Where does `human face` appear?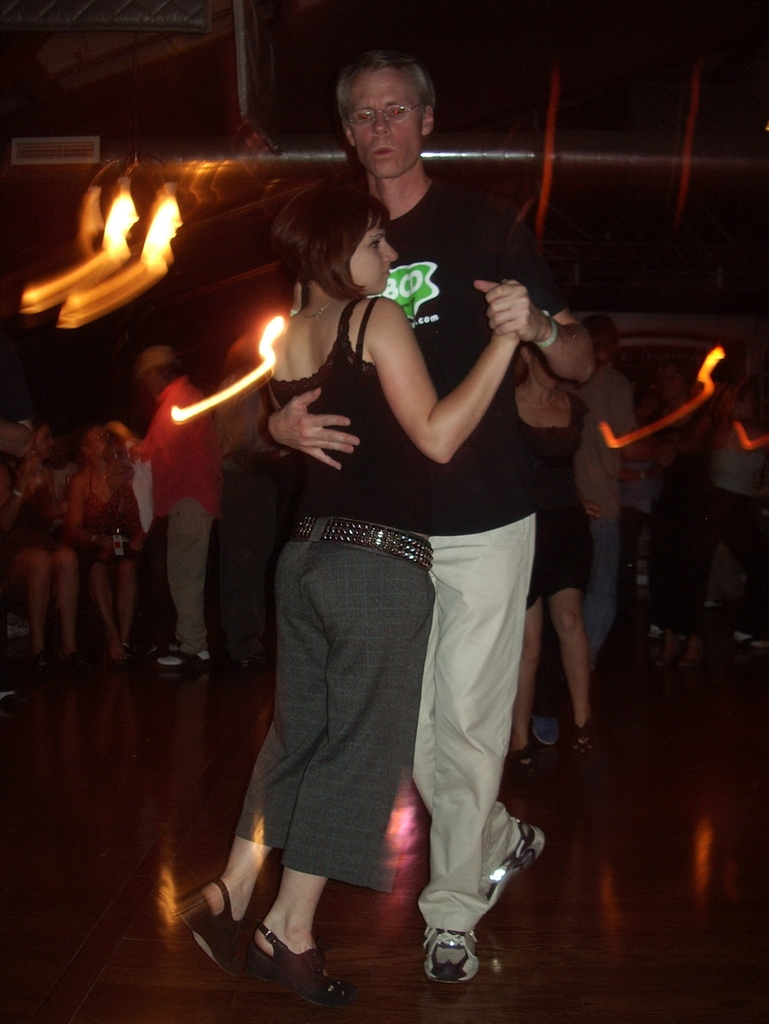
Appears at 31:424:59:462.
